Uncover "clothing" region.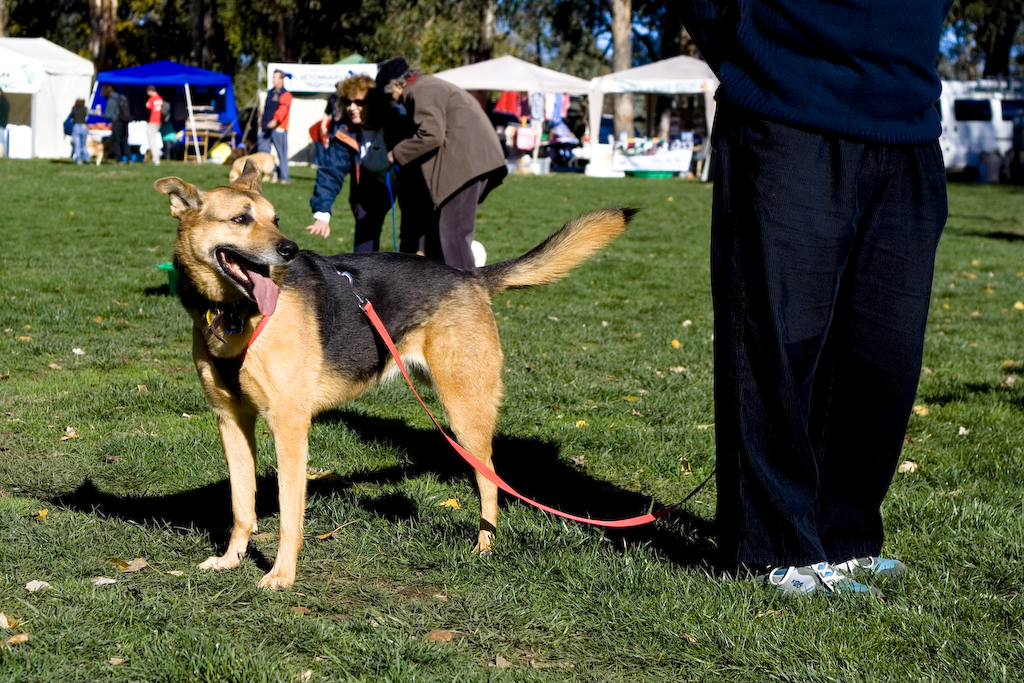
Uncovered: {"x1": 392, "y1": 77, "x2": 505, "y2": 270}.
